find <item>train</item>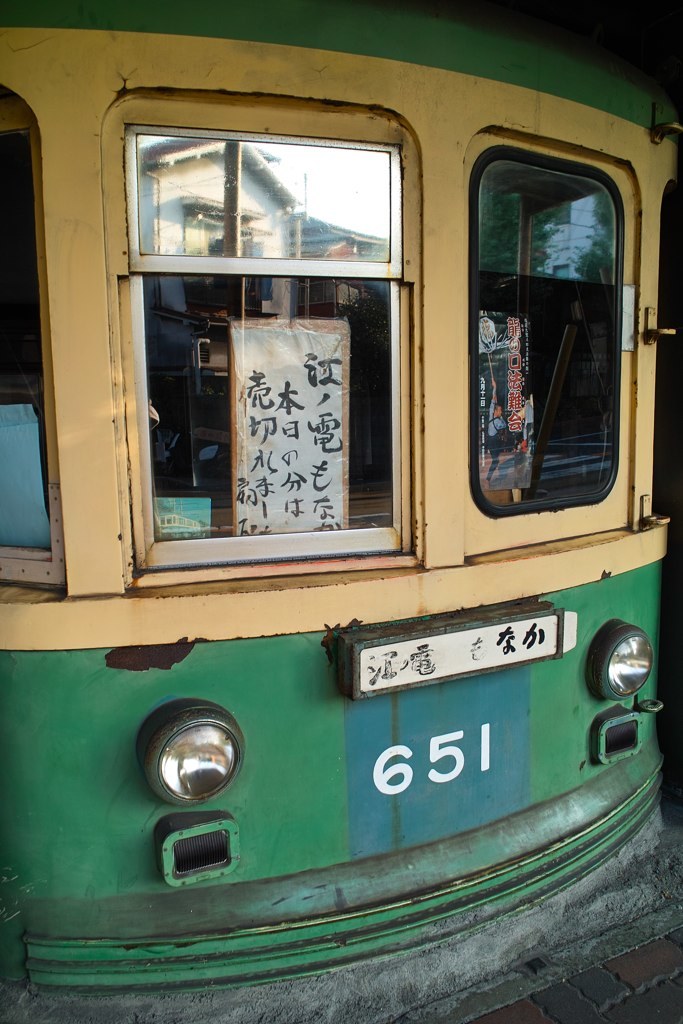
0, 0, 682, 1023
